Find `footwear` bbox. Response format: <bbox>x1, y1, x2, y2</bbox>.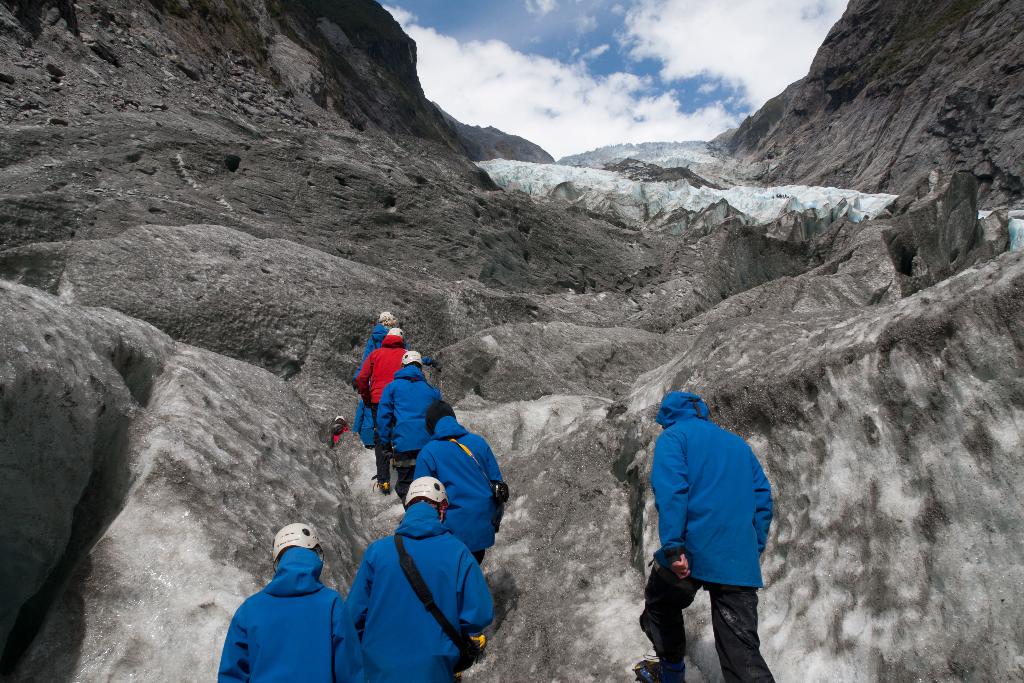
<bbox>630, 652, 663, 682</bbox>.
